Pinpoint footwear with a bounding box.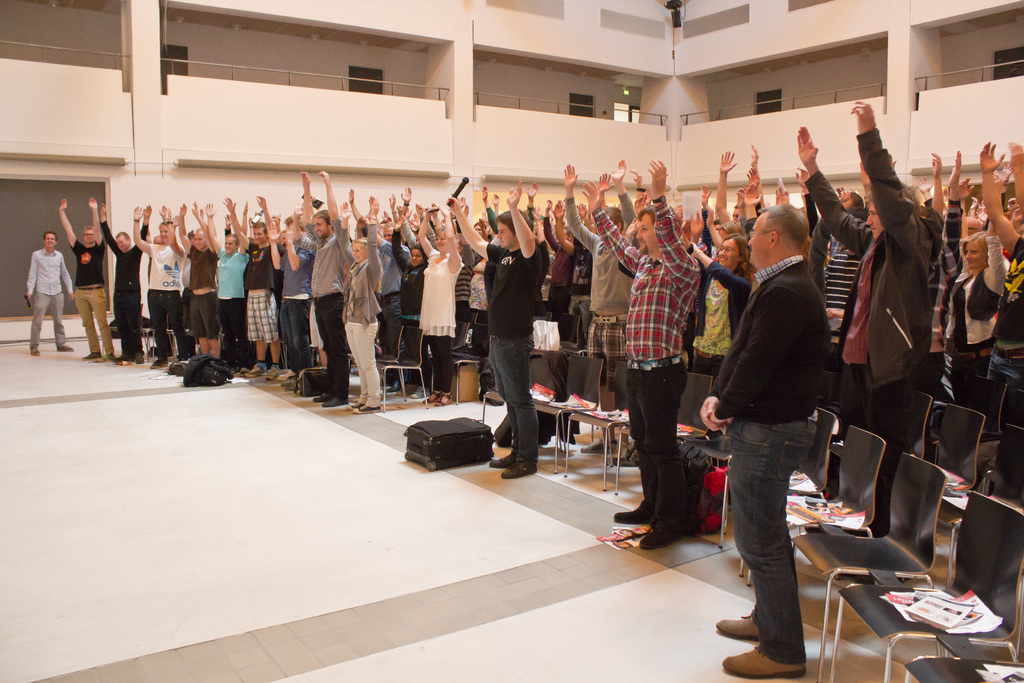
(83,352,102,359).
